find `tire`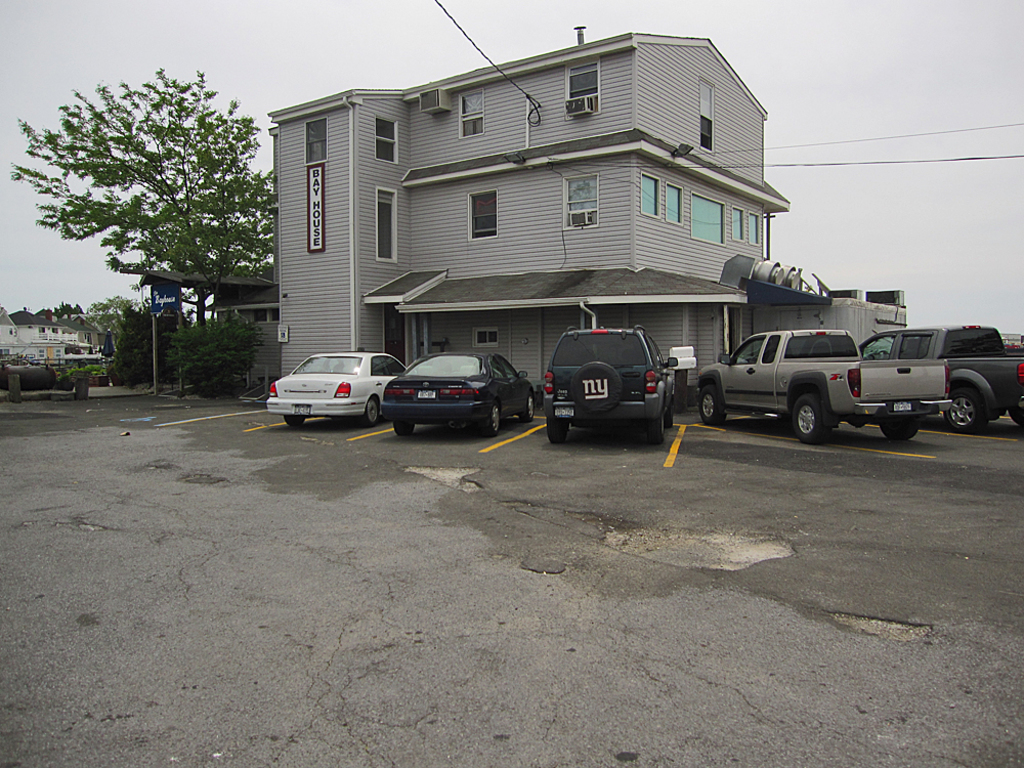
[left=280, top=407, right=302, bottom=427]
